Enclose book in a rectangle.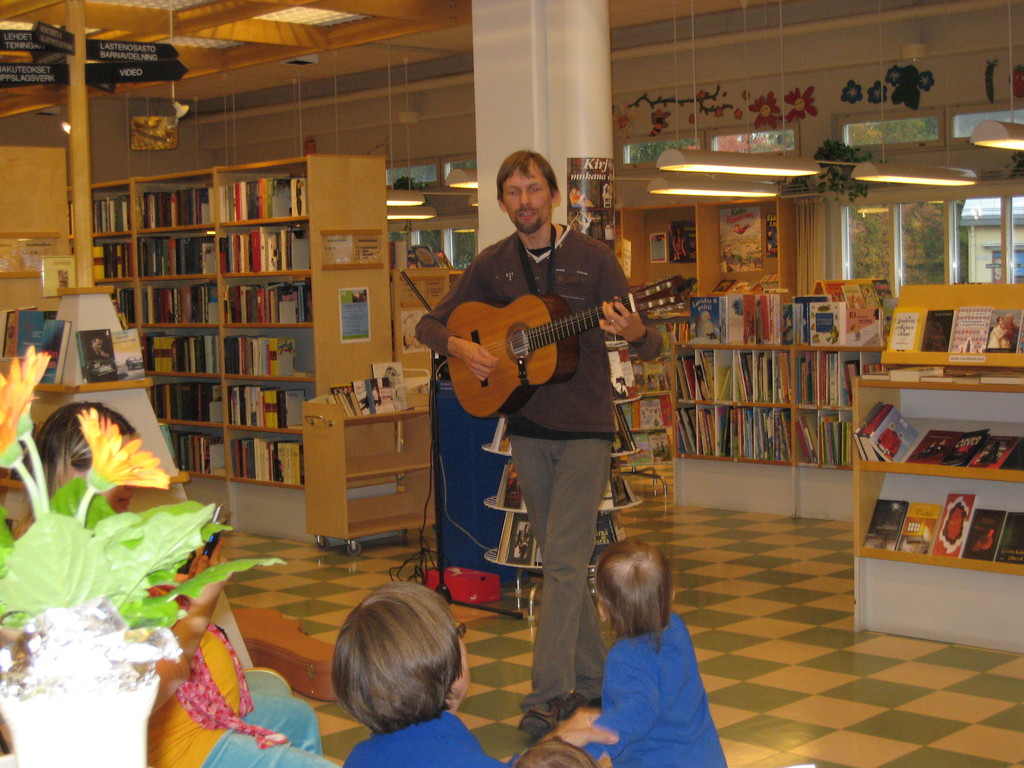
bbox=[92, 198, 131, 238].
